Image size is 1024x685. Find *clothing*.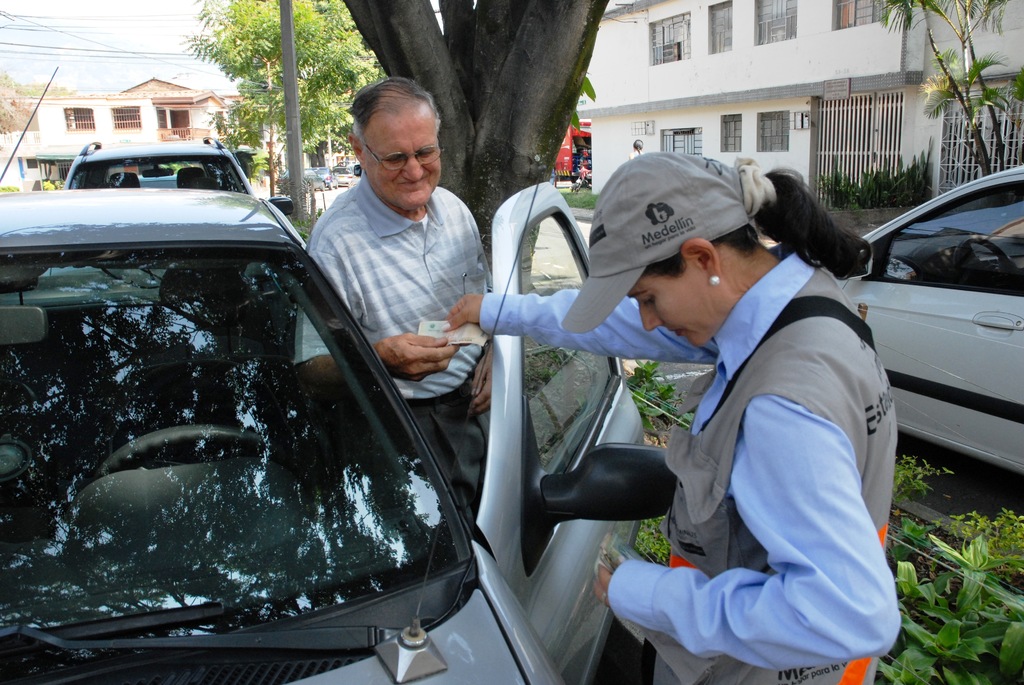
<region>297, 169, 489, 531</region>.
